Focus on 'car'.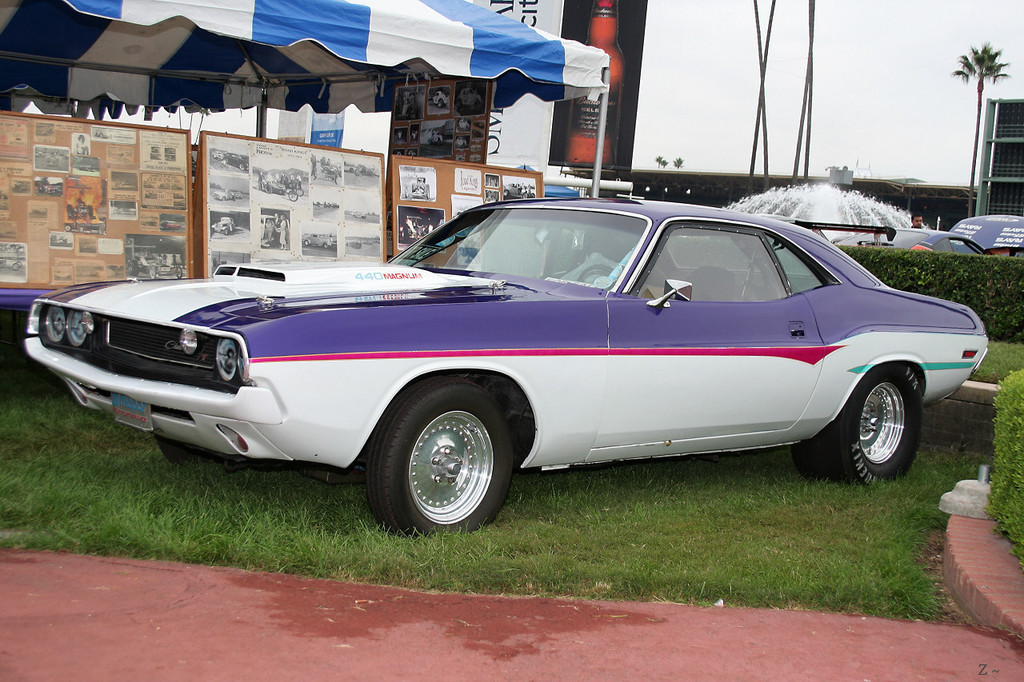
Focused at 396 151 400 154.
